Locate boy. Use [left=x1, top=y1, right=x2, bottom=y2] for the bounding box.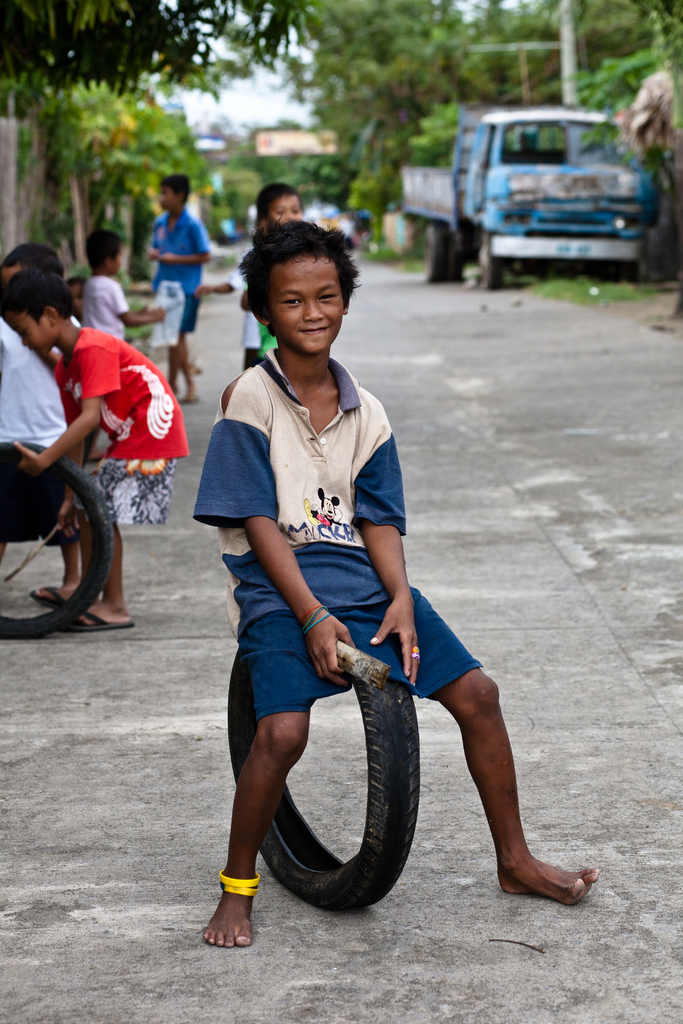
[left=204, top=221, right=625, bottom=948].
